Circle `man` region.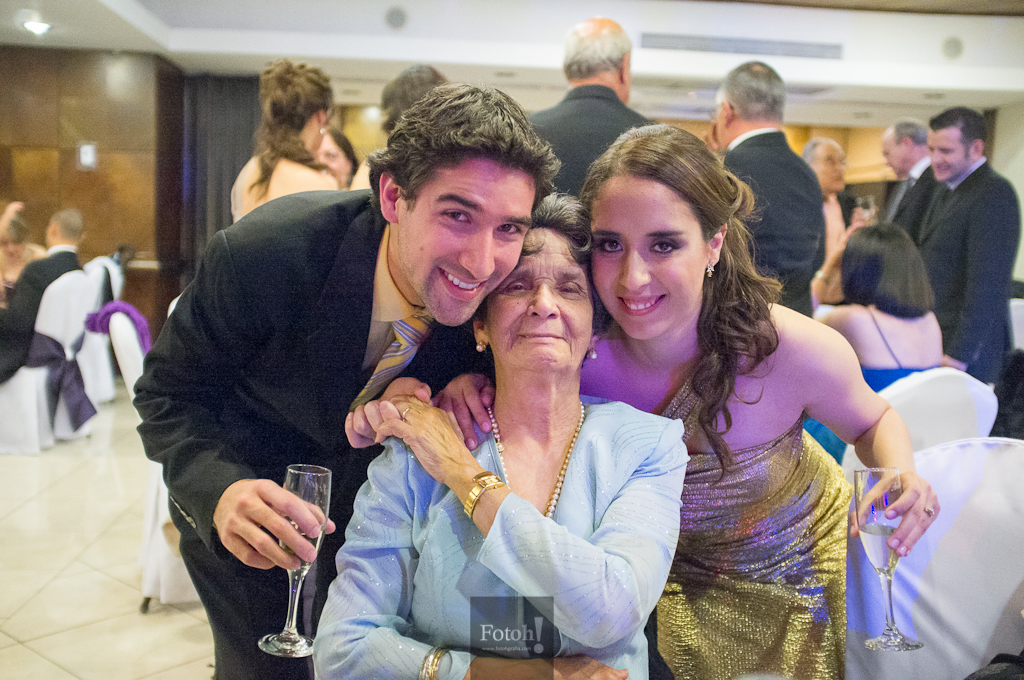
Region: {"left": 805, "top": 136, "right": 871, "bottom": 302}.
